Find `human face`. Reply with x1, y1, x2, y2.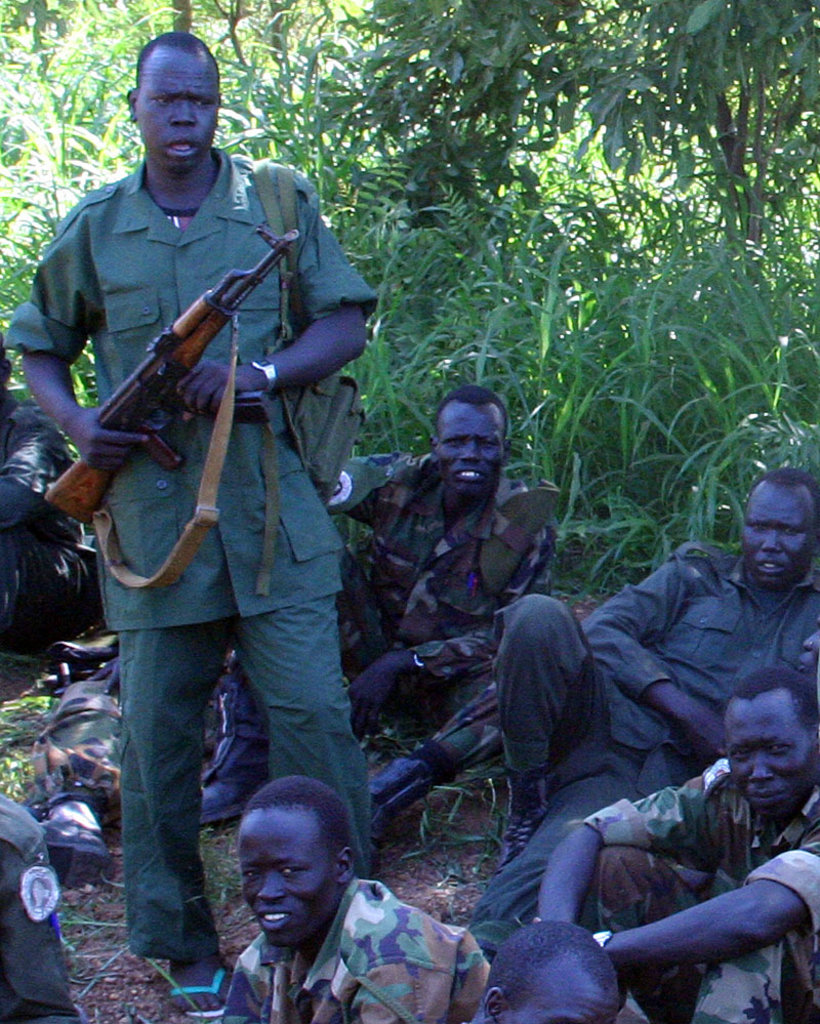
134, 45, 219, 176.
